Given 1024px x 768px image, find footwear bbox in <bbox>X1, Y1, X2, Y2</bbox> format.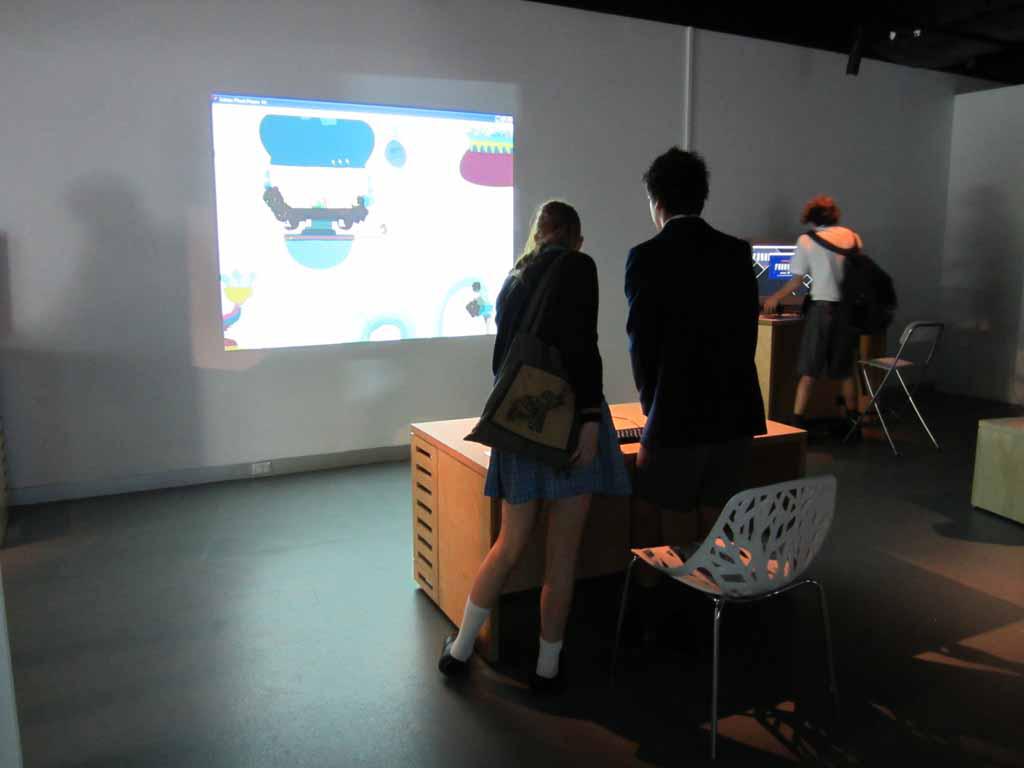
<bbox>537, 672, 569, 704</bbox>.
